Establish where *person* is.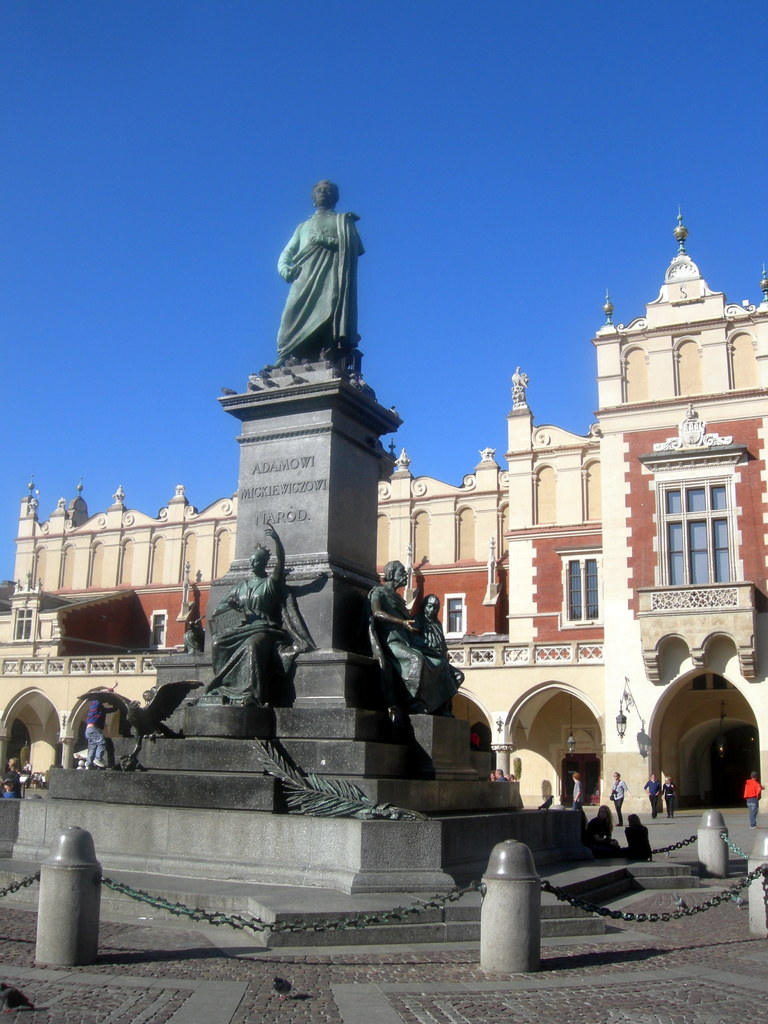
Established at l=403, t=580, r=458, b=698.
